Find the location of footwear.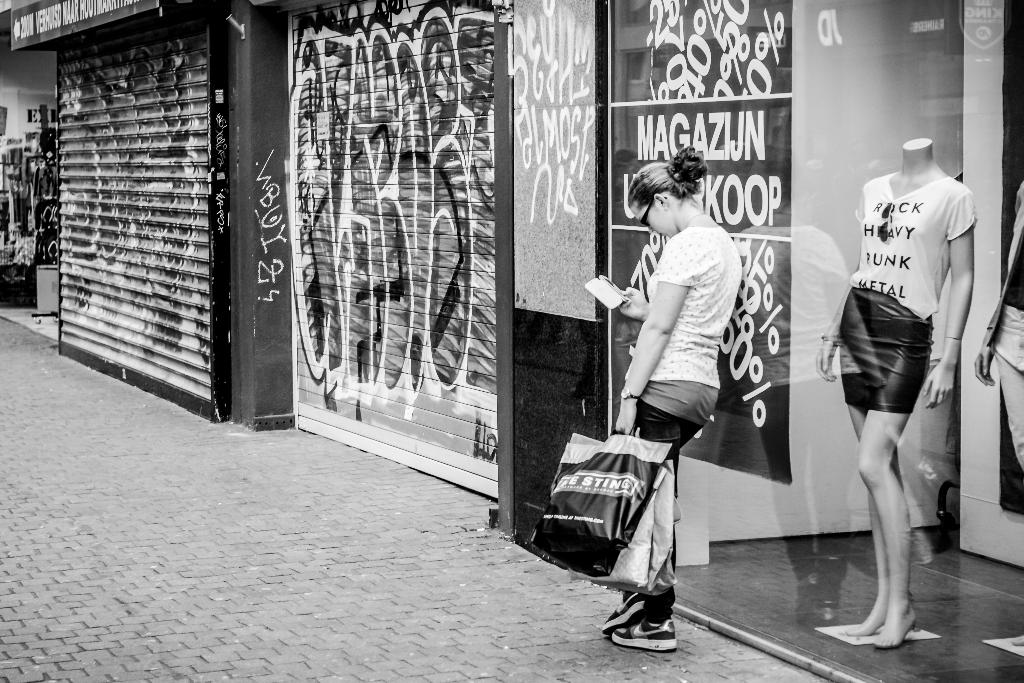
Location: [left=616, top=597, right=694, bottom=662].
